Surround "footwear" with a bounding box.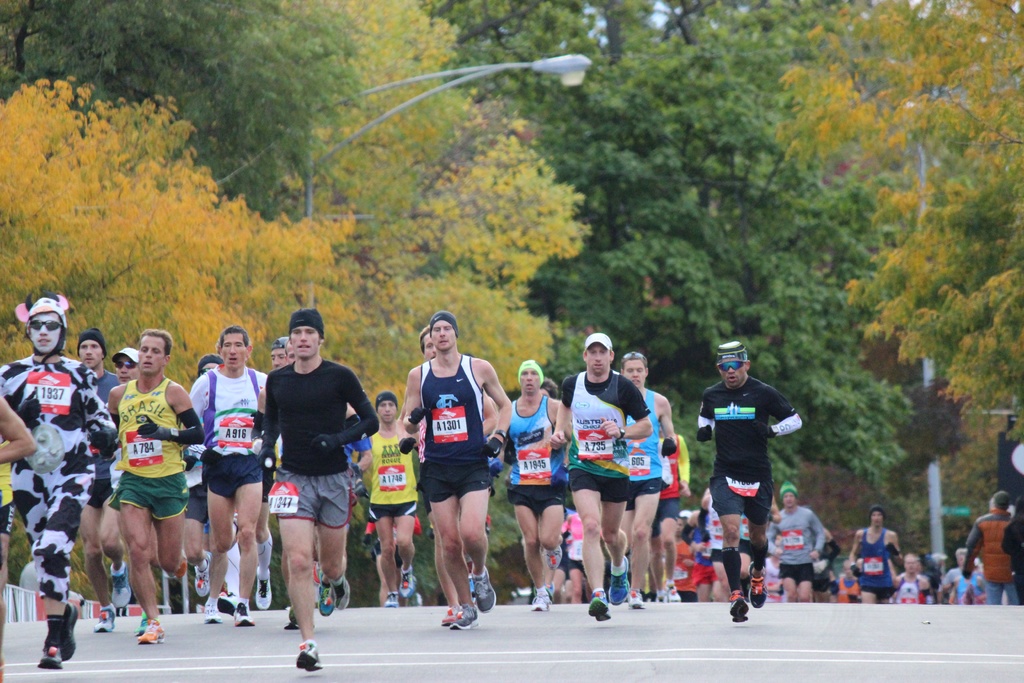
<box>468,562,500,620</box>.
